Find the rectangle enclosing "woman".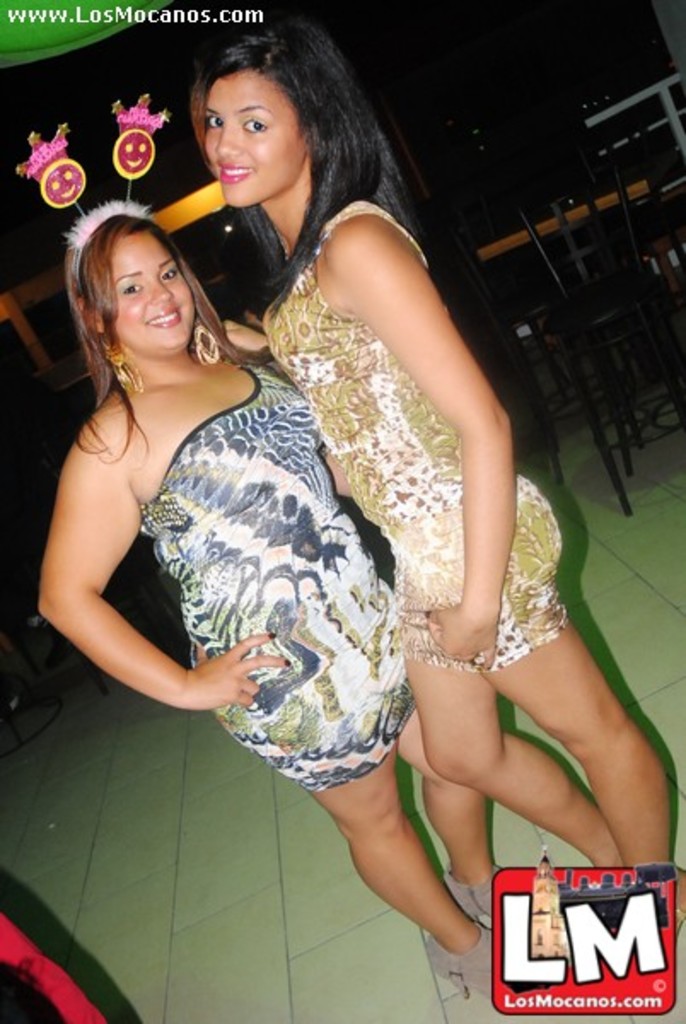
pyautogui.locateOnScreen(184, 36, 684, 899).
